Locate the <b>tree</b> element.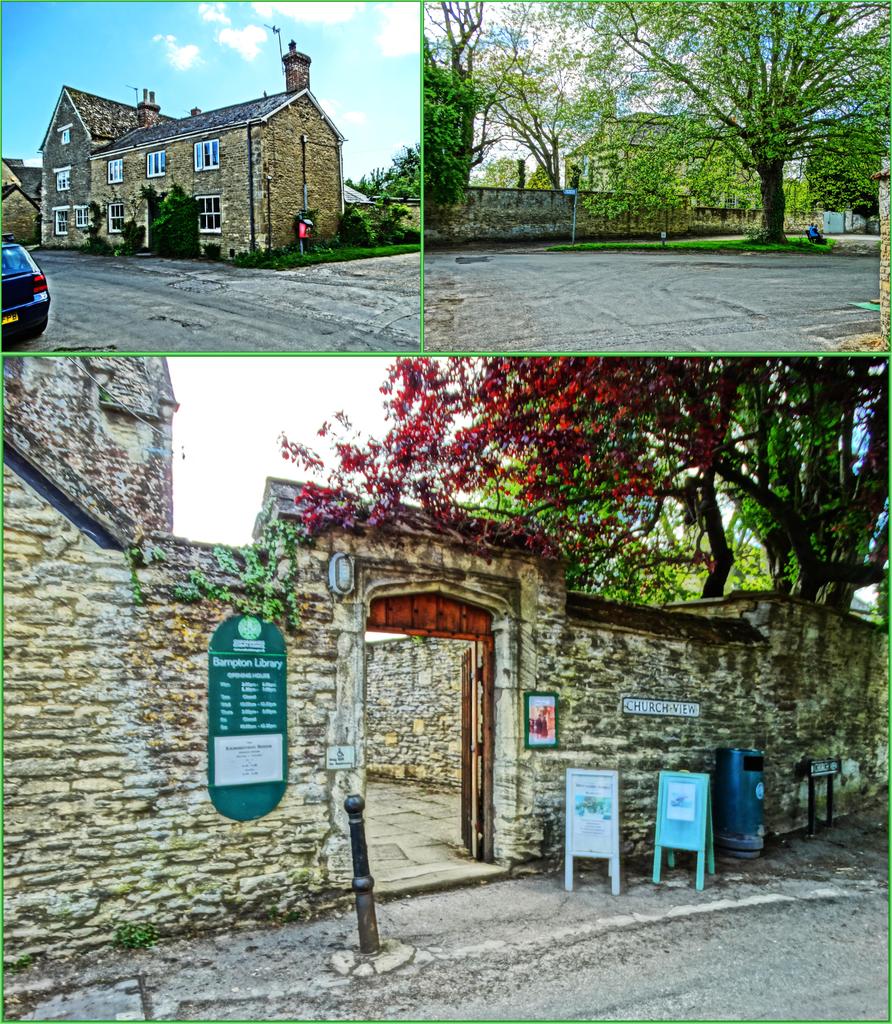
Element bbox: Rect(419, 0, 578, 193).
